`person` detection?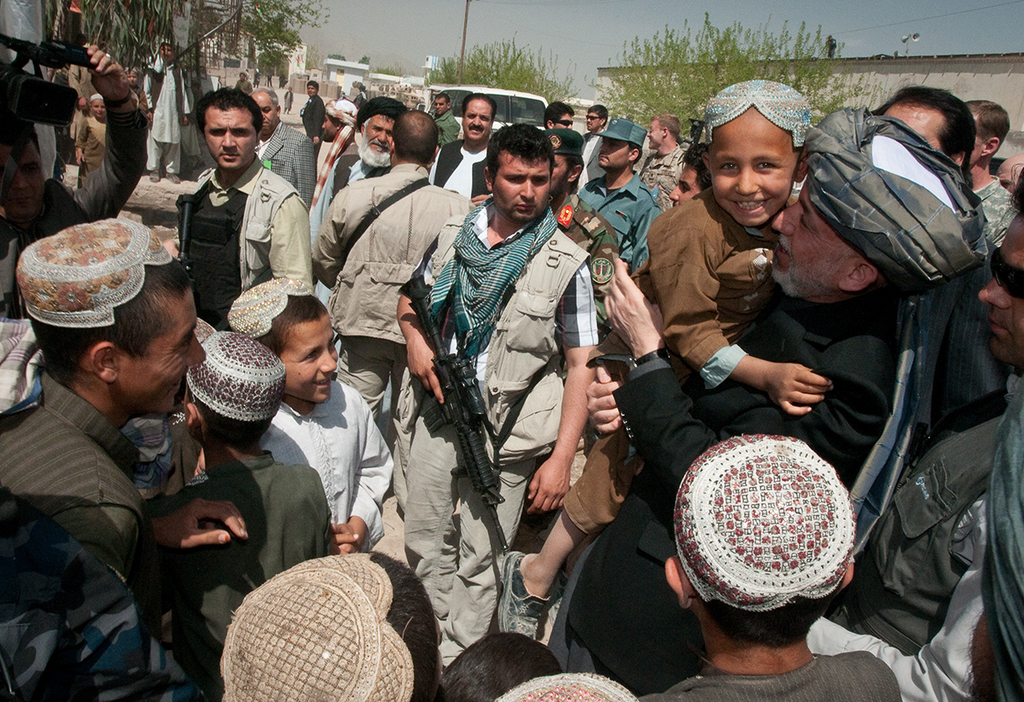
crop(430, 93, 460, 165)
